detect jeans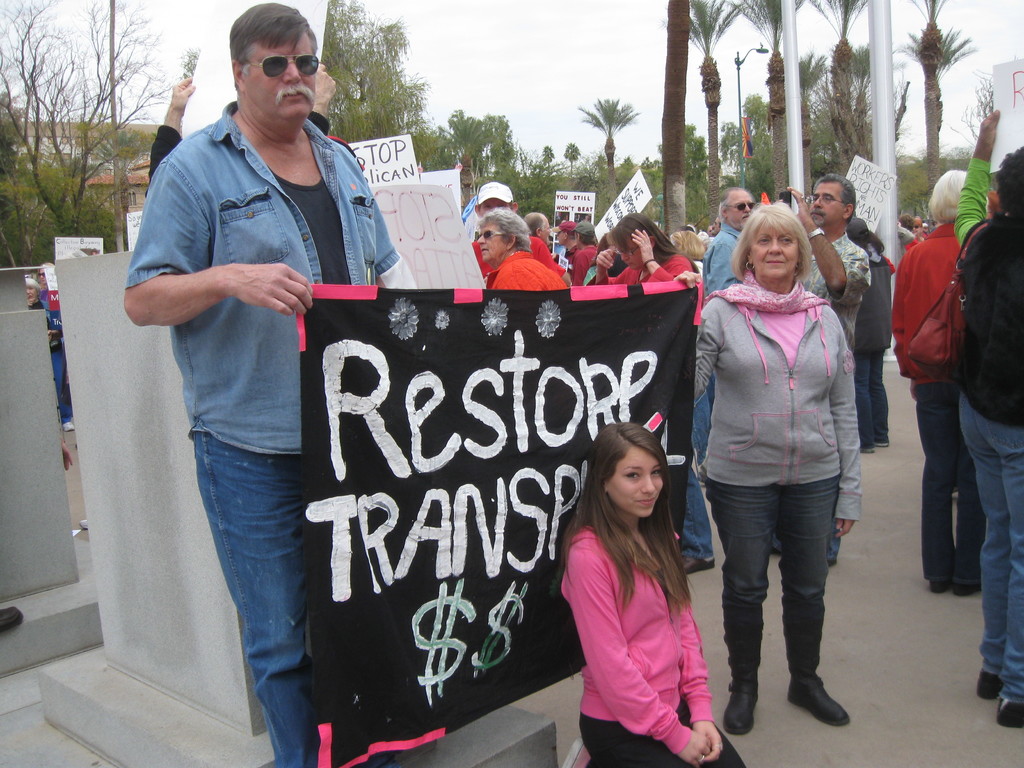
679,375,716,563
